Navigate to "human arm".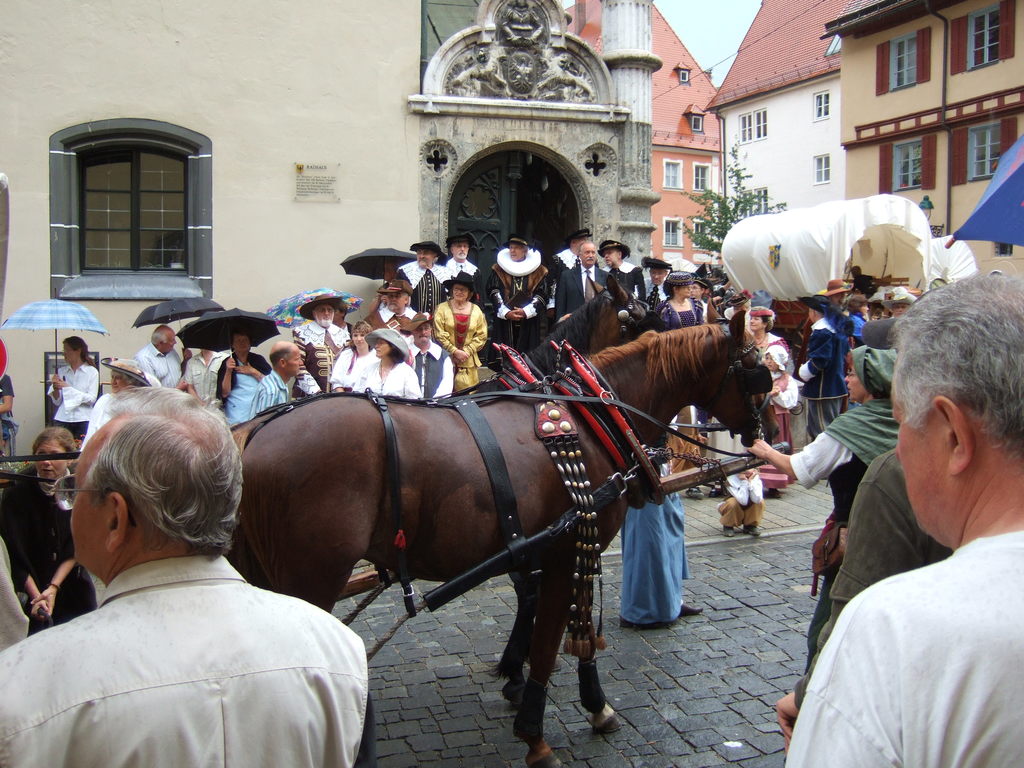
Navigation target: locate(793, 328, 836, 383).
